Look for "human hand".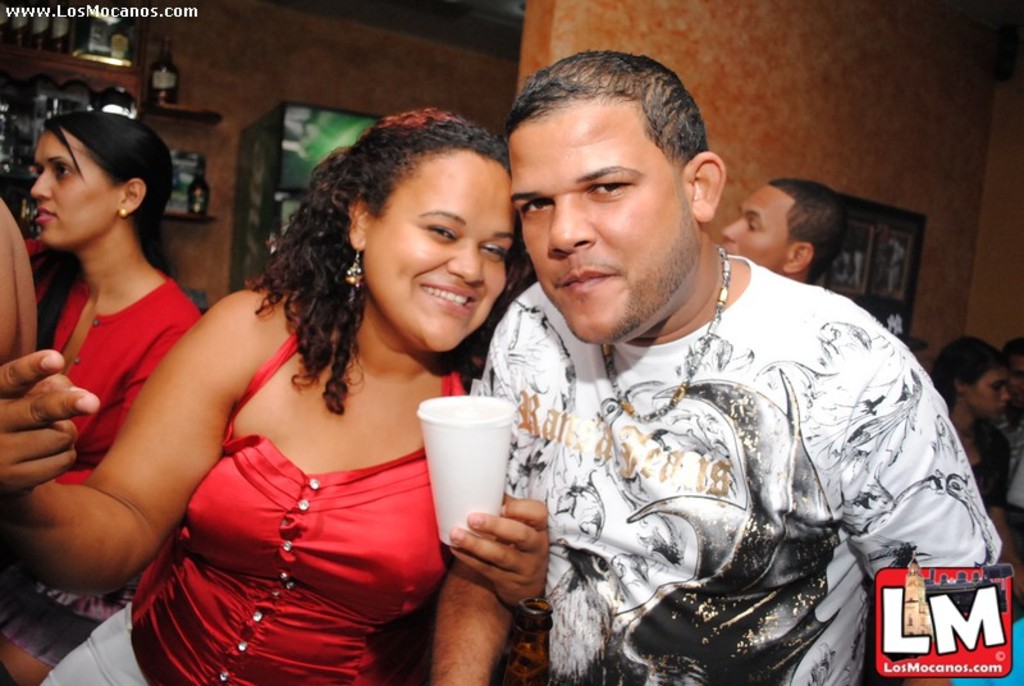
Found: region(1011, 561, 1023, 600).
